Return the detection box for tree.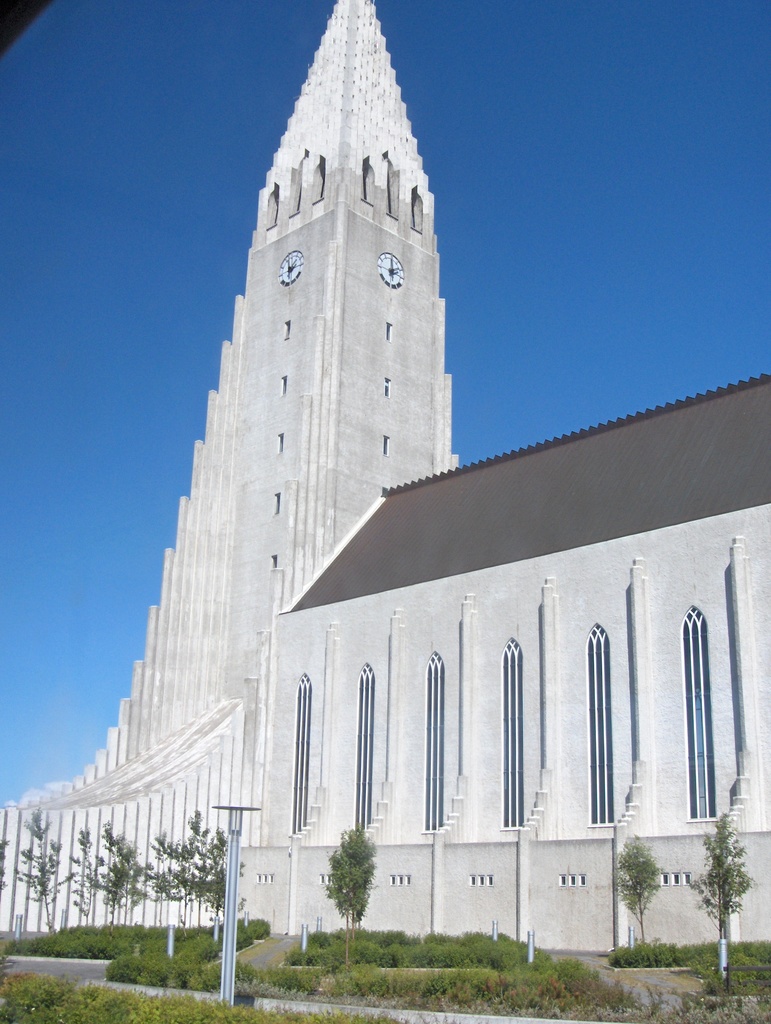
[x1=695, y1=817, x2=756, y2=996].
